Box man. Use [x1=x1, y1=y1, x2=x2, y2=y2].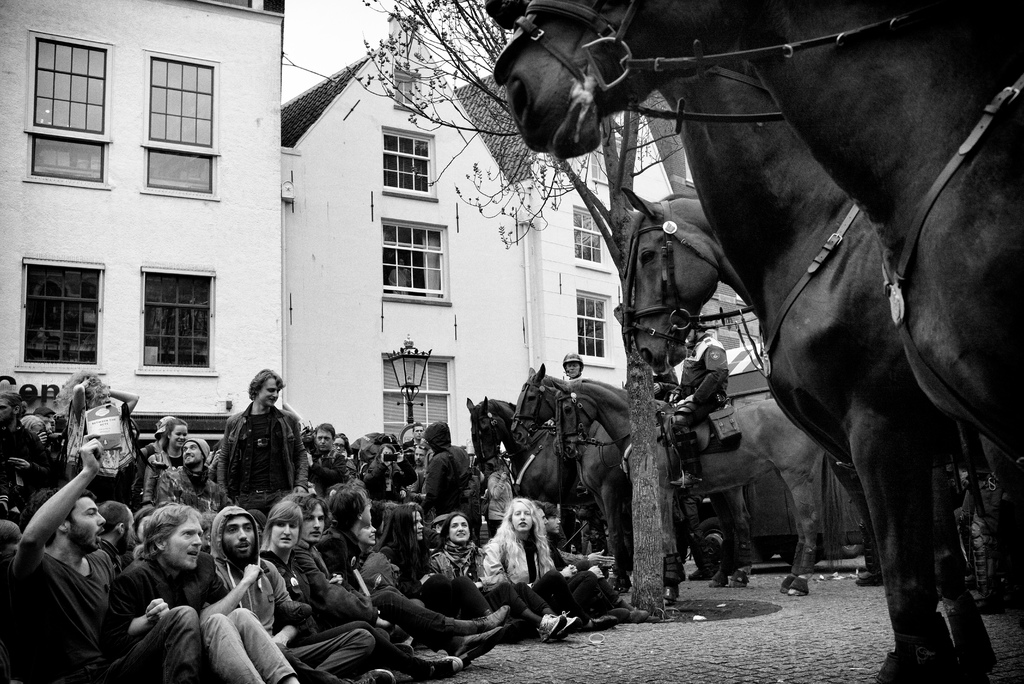
[x1=670, y1=316, x2=729, y2=486].
